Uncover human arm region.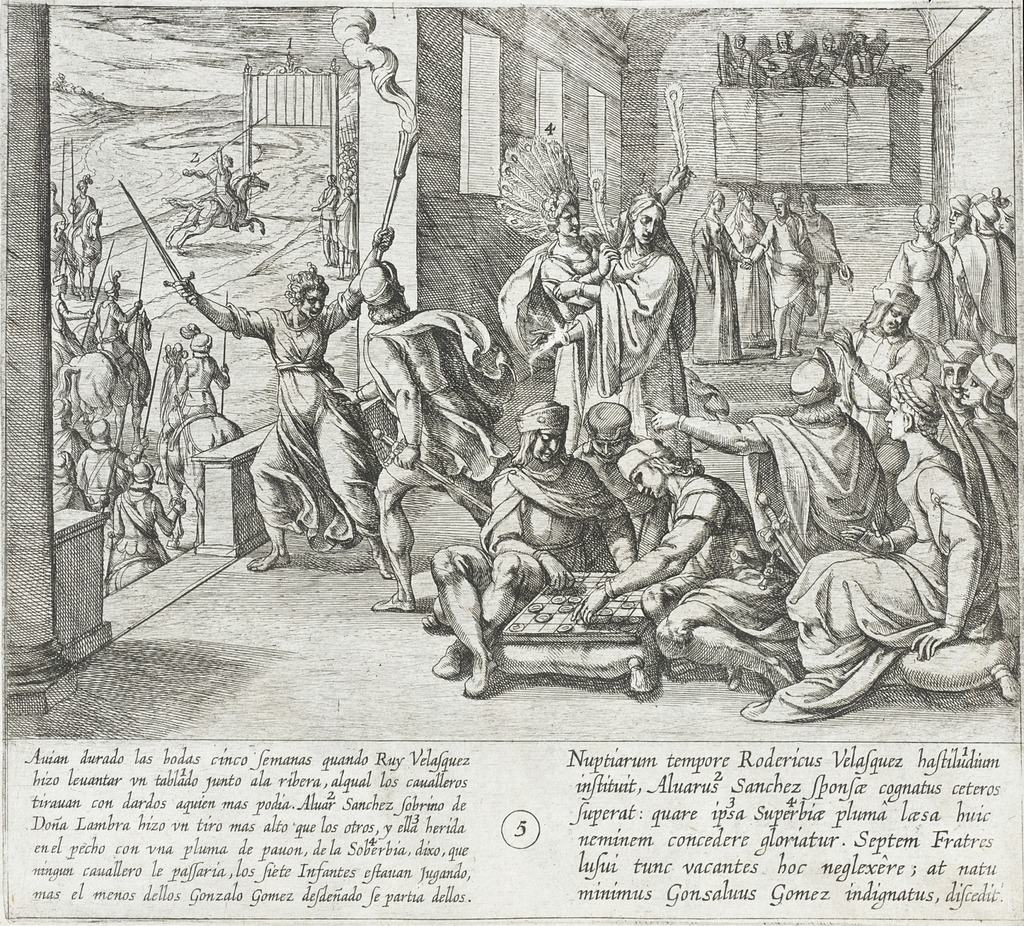
Uncovered: region(548, 250, 675, 307).
